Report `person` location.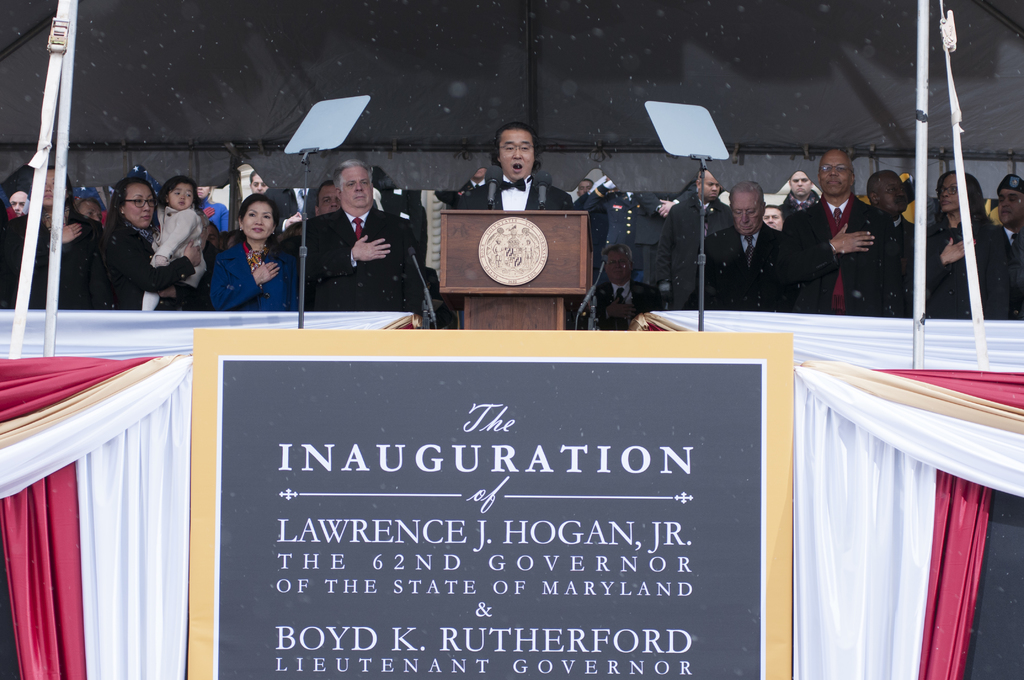
Report: 4, 158, 113, 309.
